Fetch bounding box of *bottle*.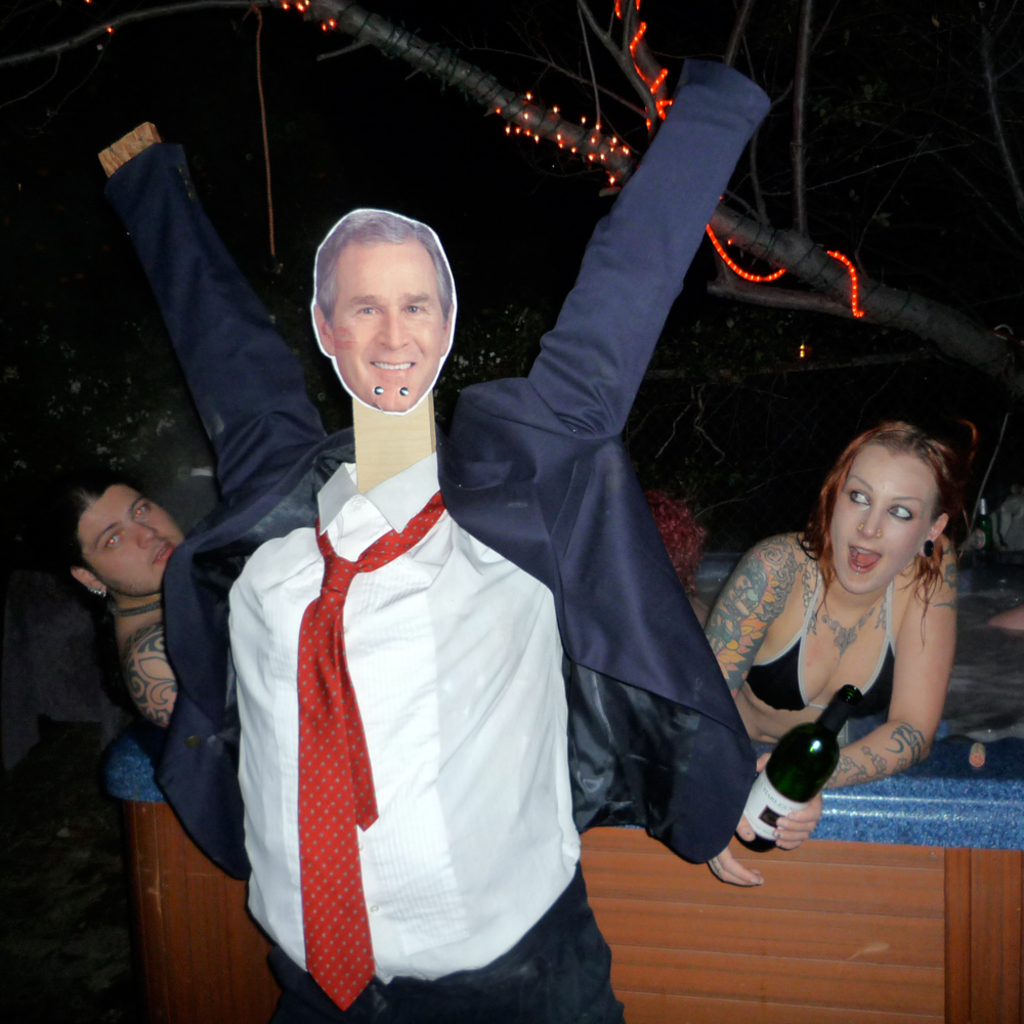
Bbox: [left=974, top=492, right=996, bottom=583].
